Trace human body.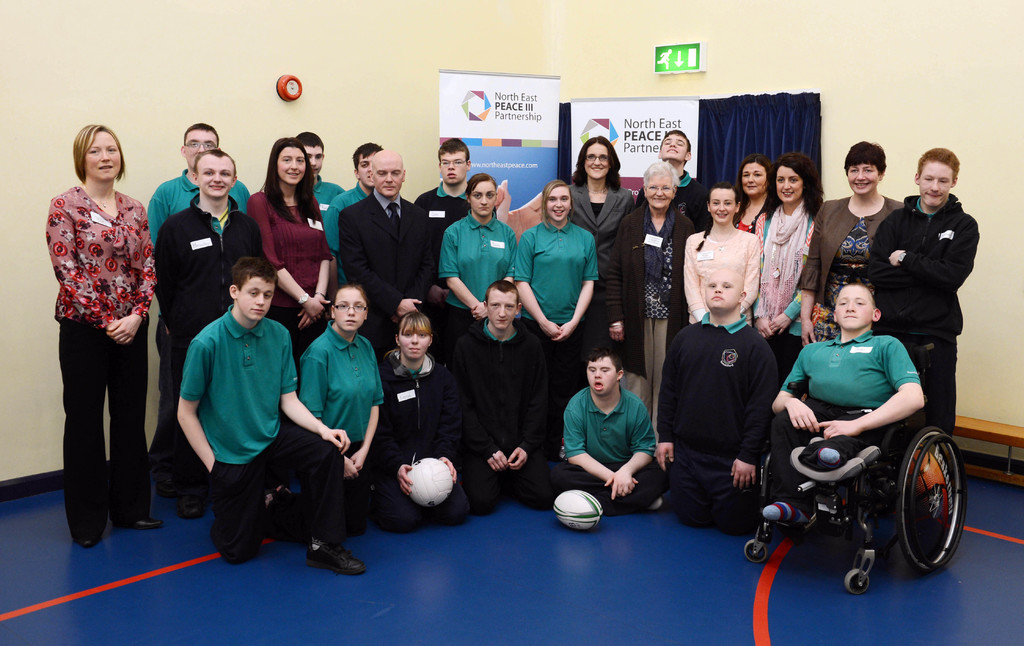
Traced to {"x1": 49, "y1": 97, "x2": 155, "y2": 551}.
